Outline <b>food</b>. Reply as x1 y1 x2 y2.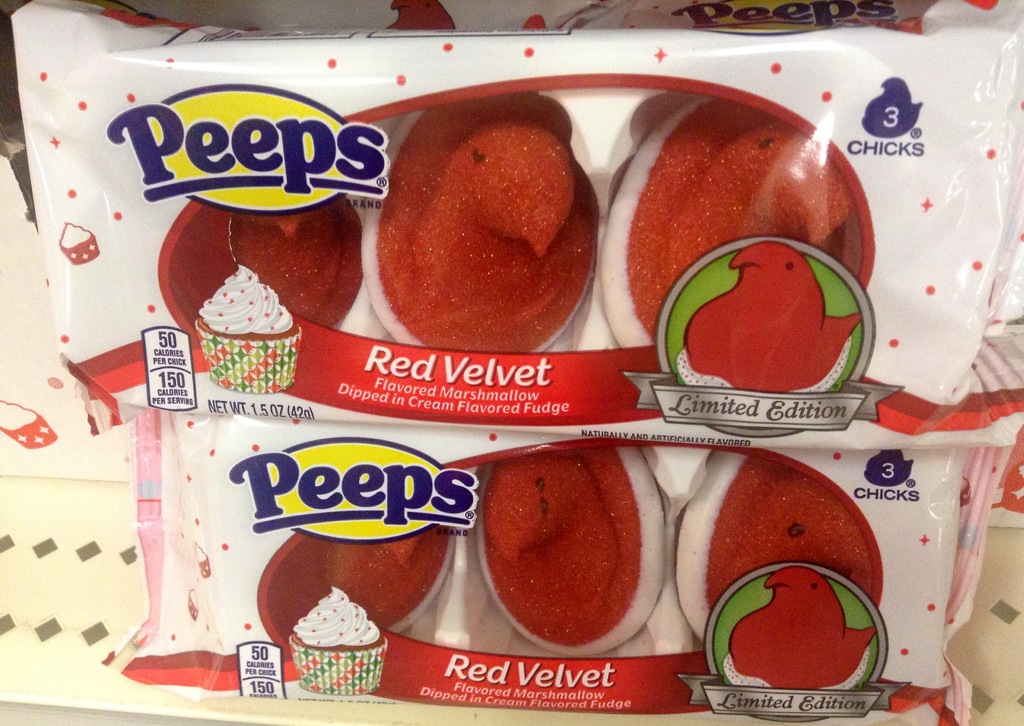
677 448 876 644.
